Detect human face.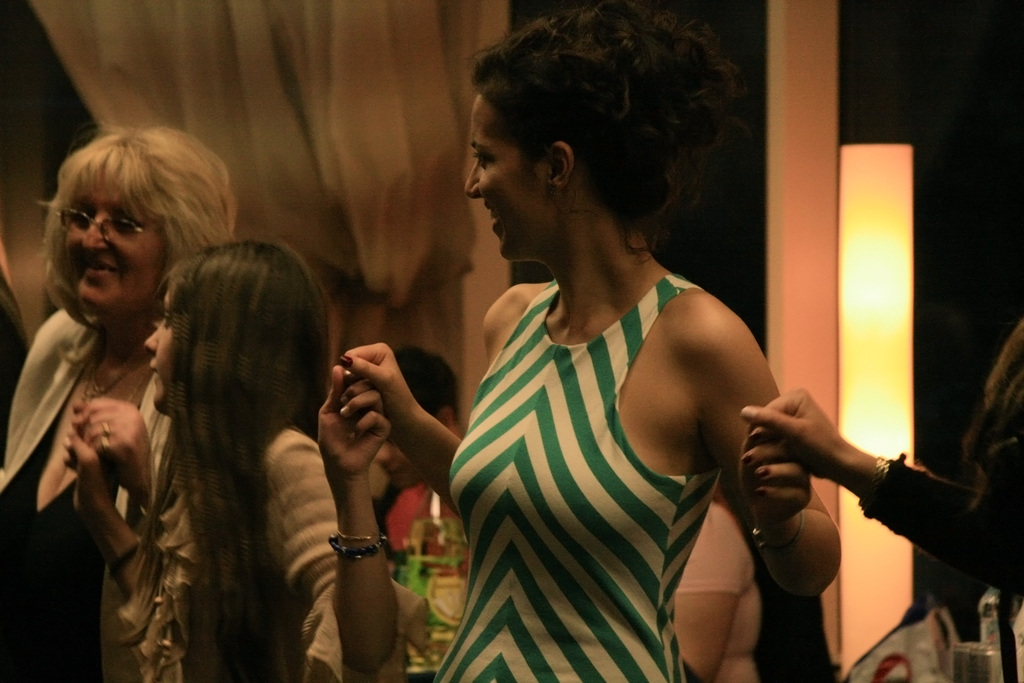
Detected at 463,92,548,262.
